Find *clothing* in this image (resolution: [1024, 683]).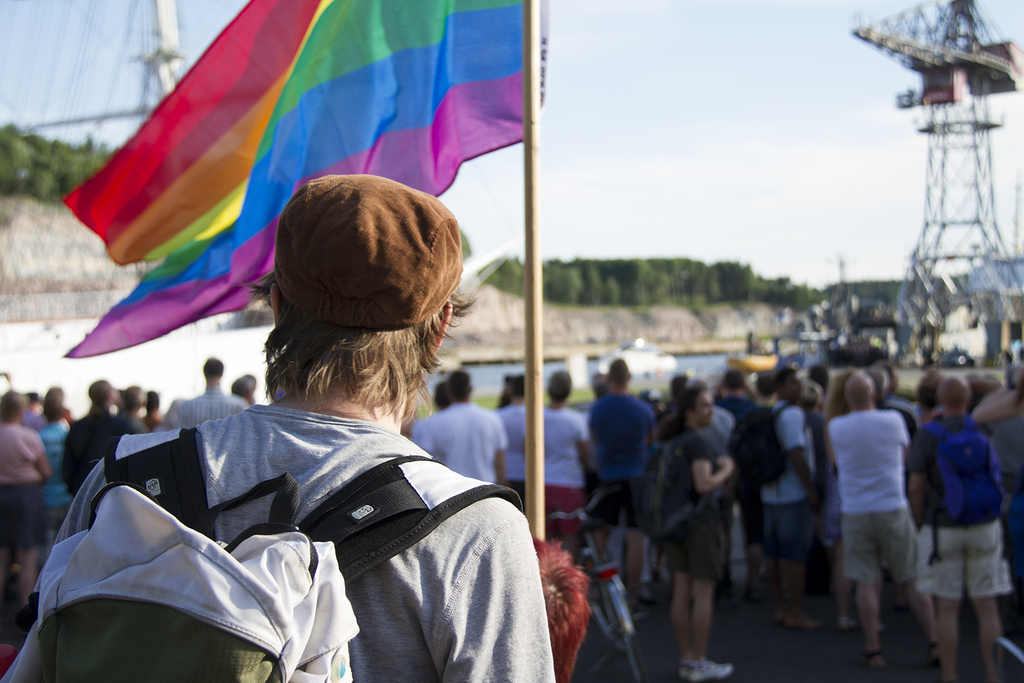
box(121, 410, 144, 430).
